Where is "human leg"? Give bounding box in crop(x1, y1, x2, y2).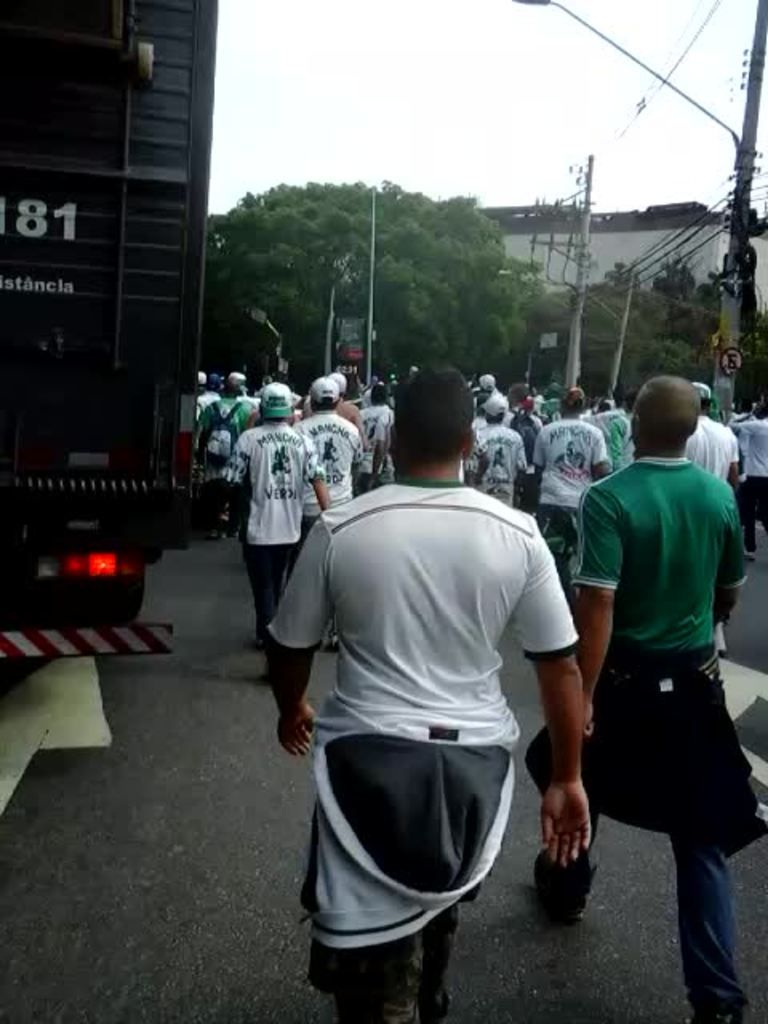
crop(557, 491, 584, 557).
